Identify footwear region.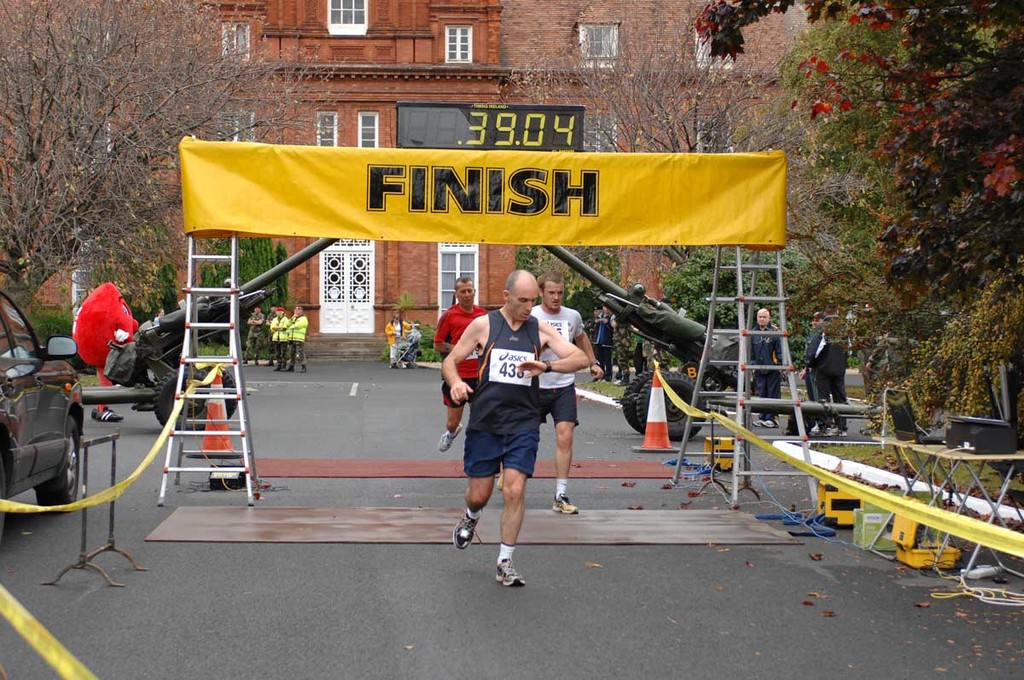
Region: {"left": 810, "top": 428, "right": 834, "bottom": 438}.
